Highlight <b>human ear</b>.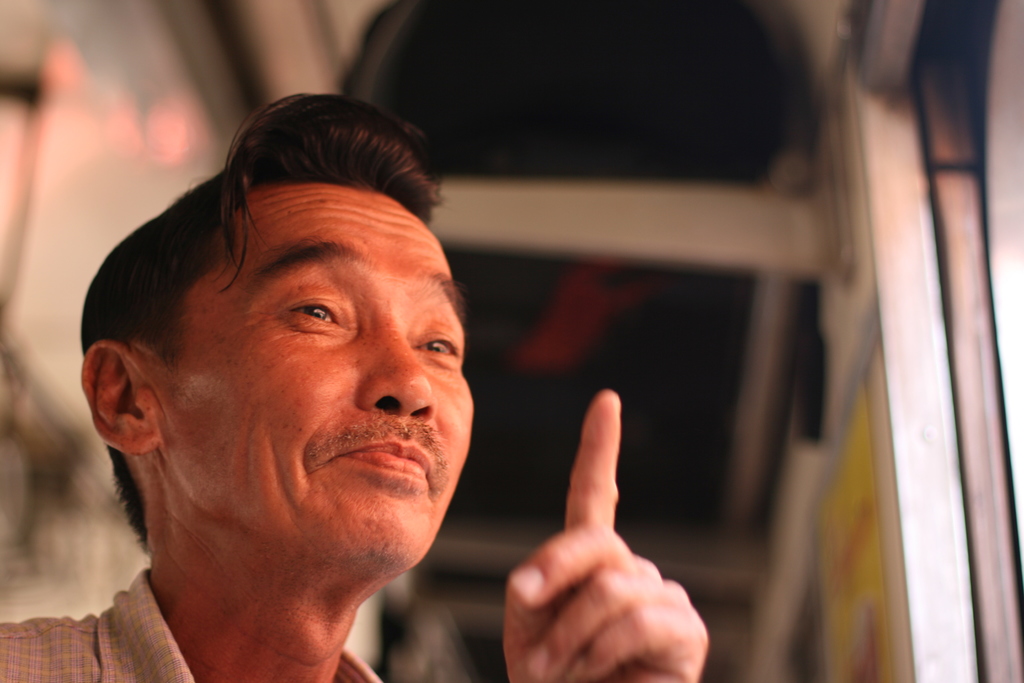
Highlighted region: box=[83, 340, 156, 458].
